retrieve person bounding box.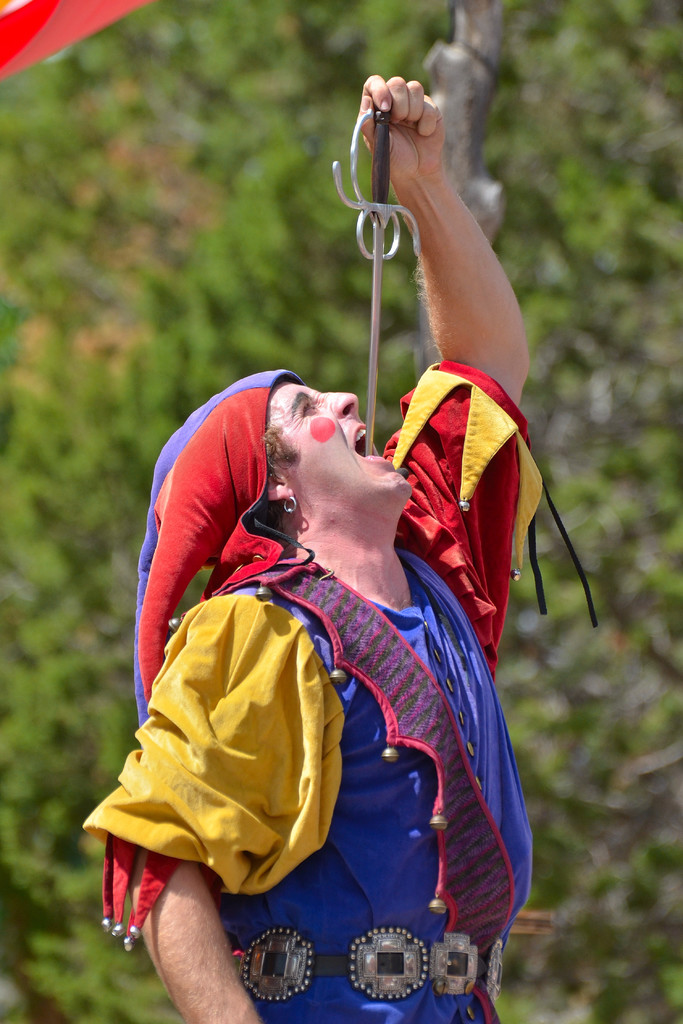
Bounding box: x1=115, y1=216, x2=558, y2=995.
